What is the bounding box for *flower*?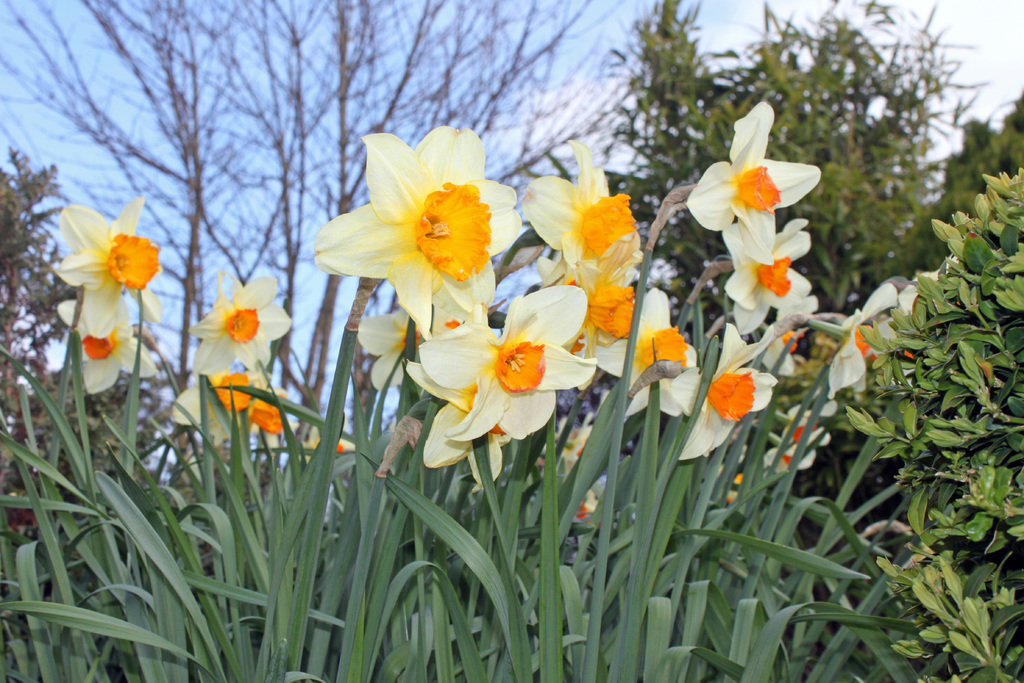
select_region(175, 378, 260, 449).
